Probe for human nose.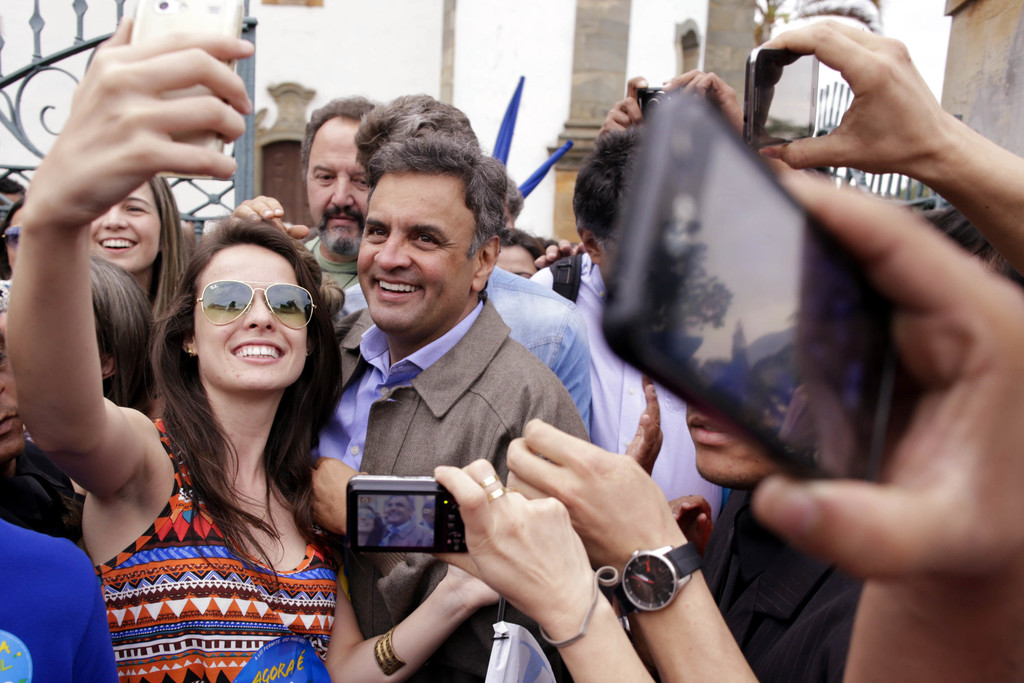
Probe result: {"left": 100, "top": 198, "right": 132, "bottom": 233}.
